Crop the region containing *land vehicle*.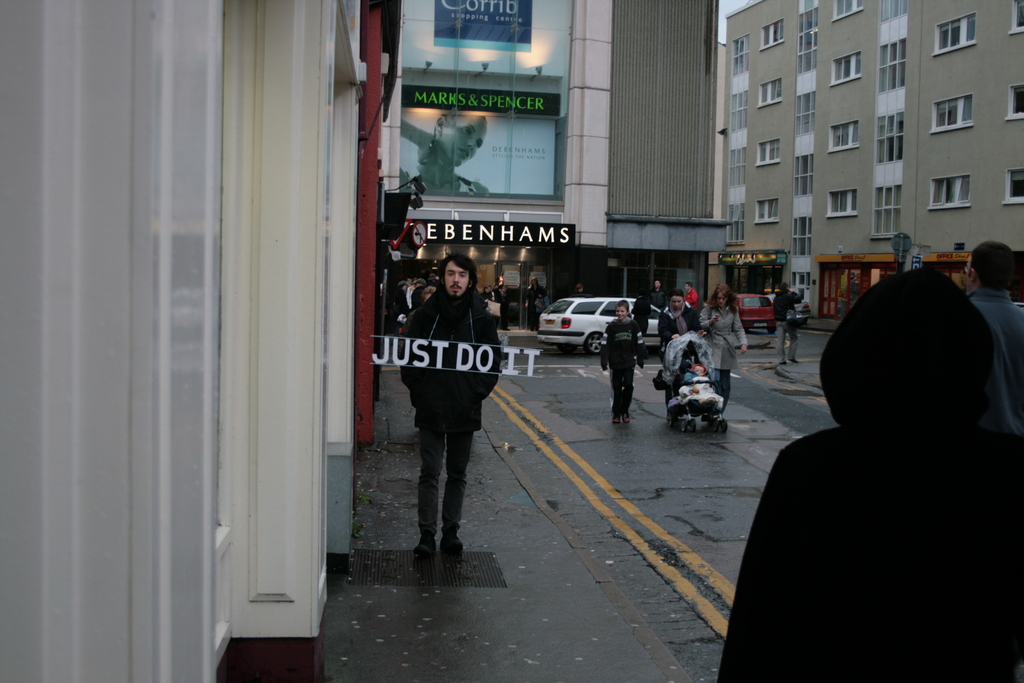
Crop region: [x1=550, y1=288, x2=654, y2=352].
